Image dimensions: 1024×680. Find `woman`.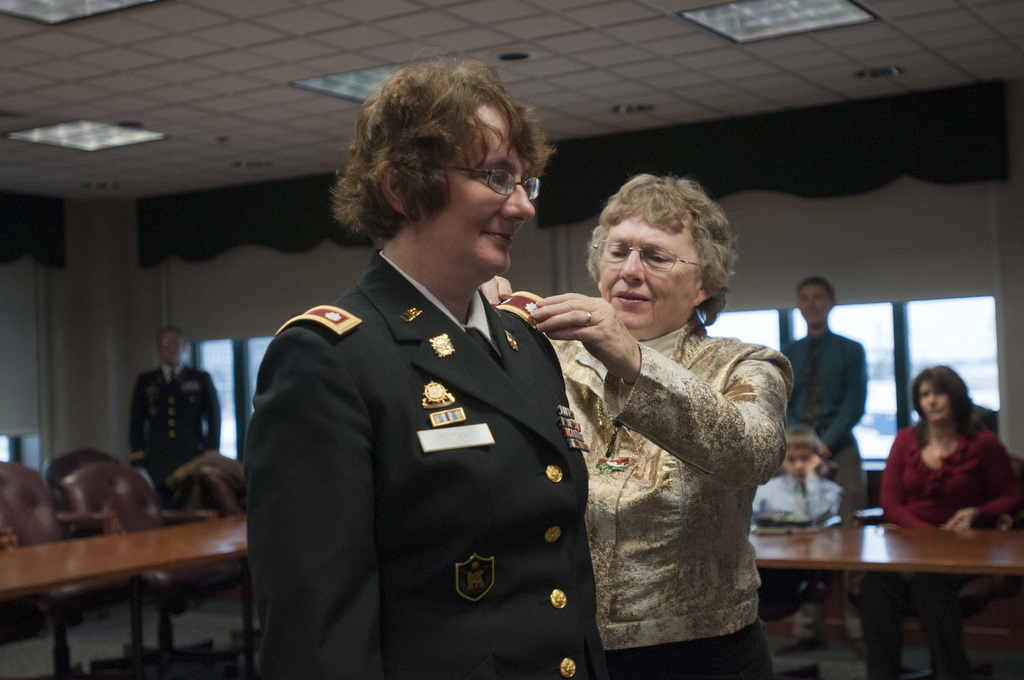
848:357:1023:678.
